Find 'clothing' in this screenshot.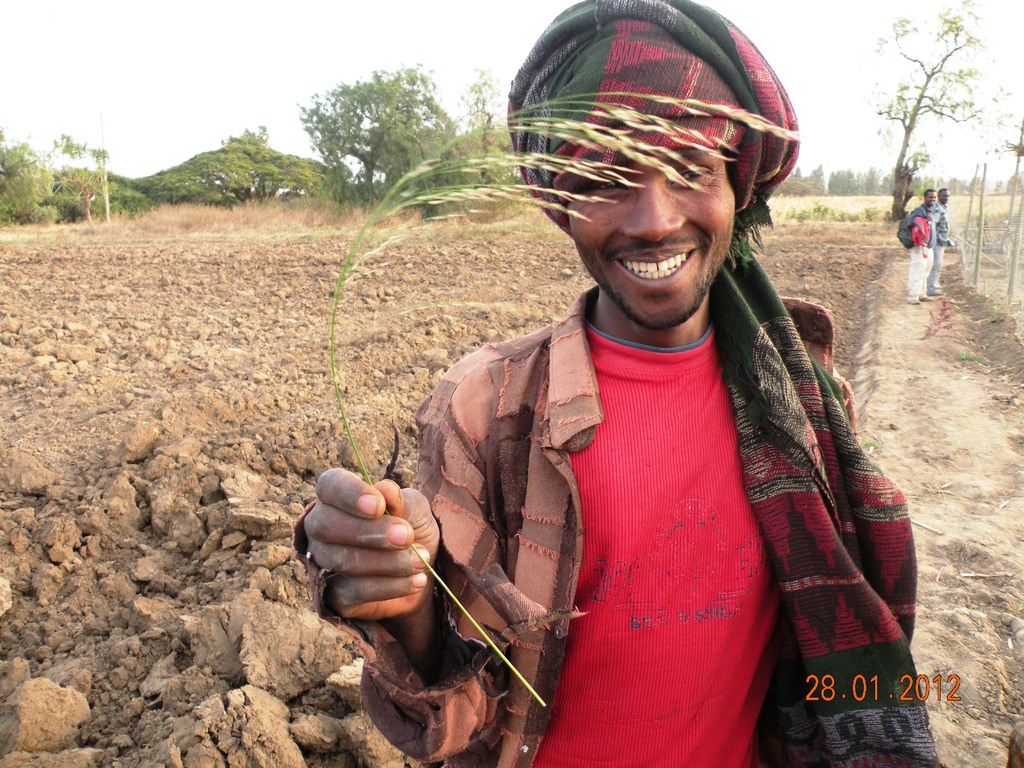
The bounding box for 'clothing' is [927, 198, 954, 291].
